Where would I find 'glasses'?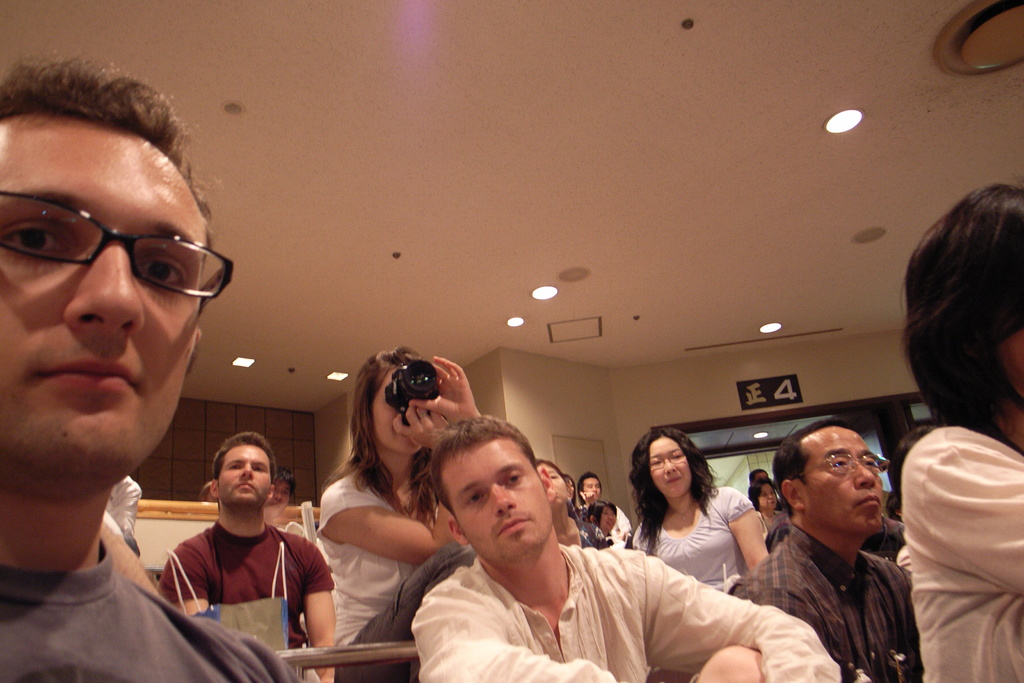
At <box>646,451,686,471</box>.
